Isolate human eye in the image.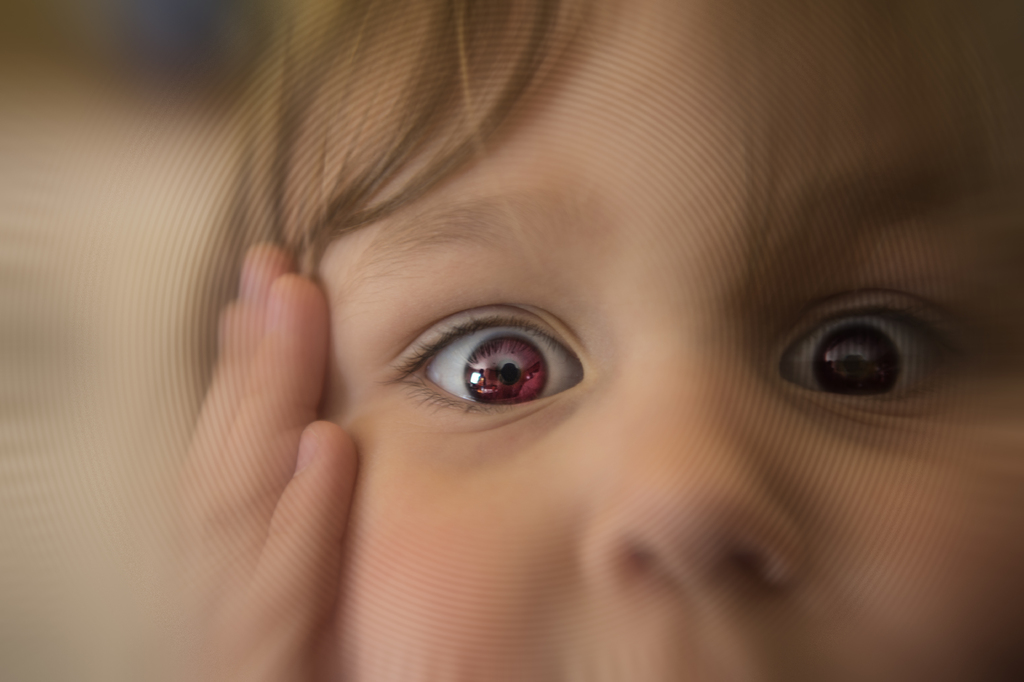
Isolated region: rect(761, 288, 989, 420).
